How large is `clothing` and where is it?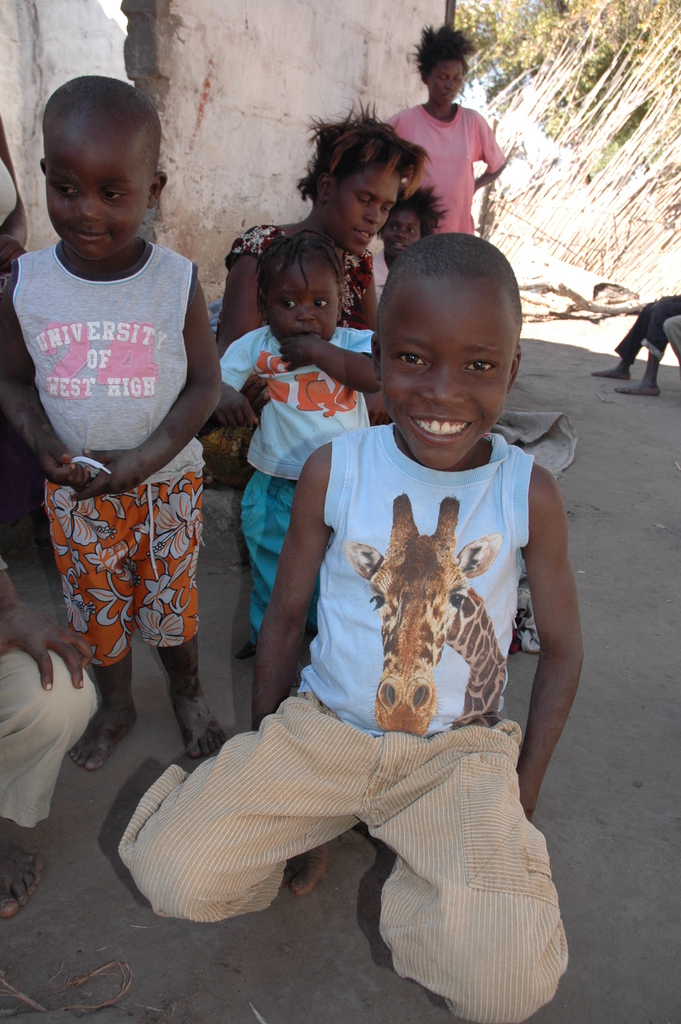
Bounding box: locate(372, 249, 388, 298).
